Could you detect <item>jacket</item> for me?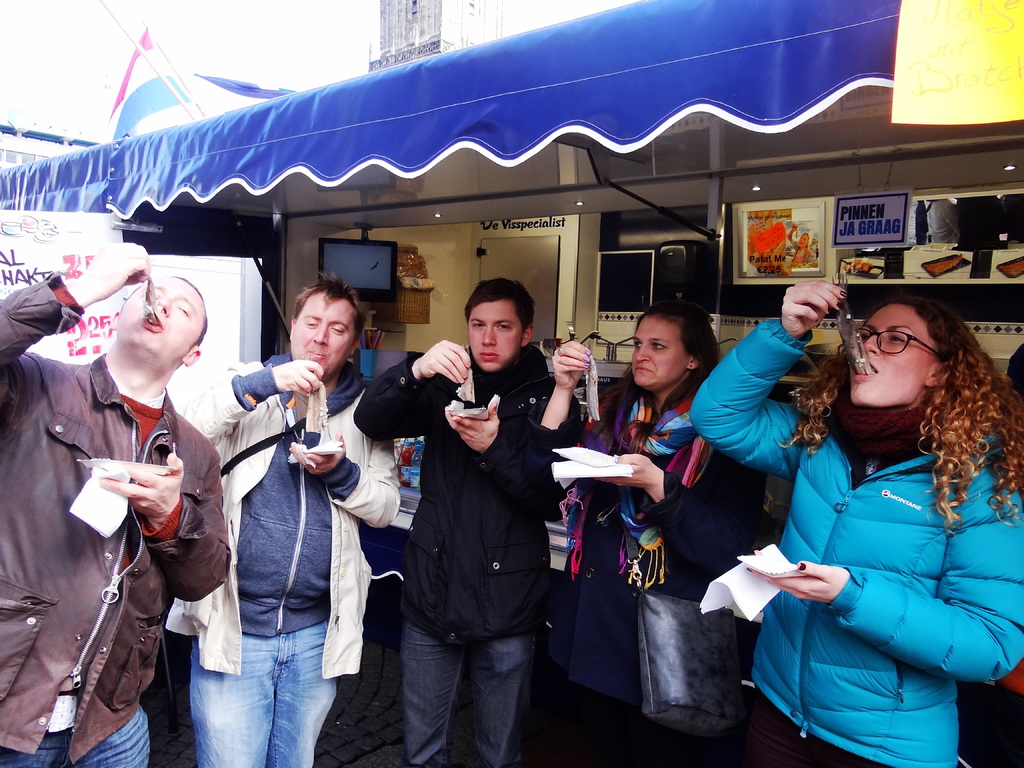
Detection result: (x1=345, y1=337, x2=559, y2=650).
